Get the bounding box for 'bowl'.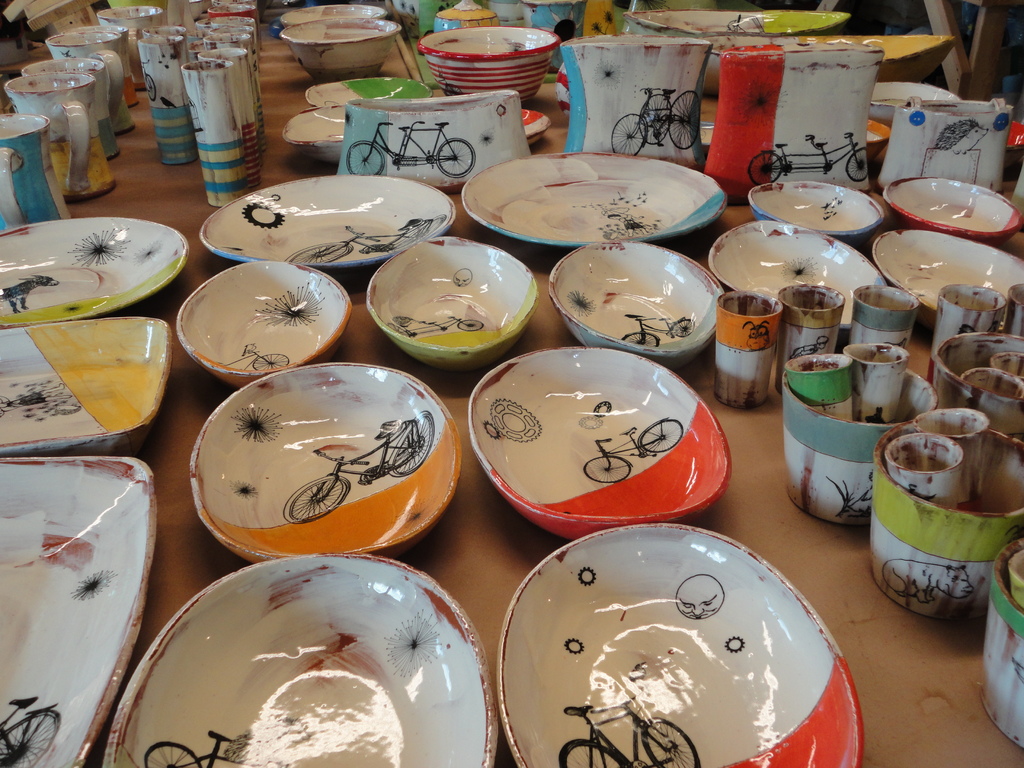
rect(287, 104, 340, 159).
